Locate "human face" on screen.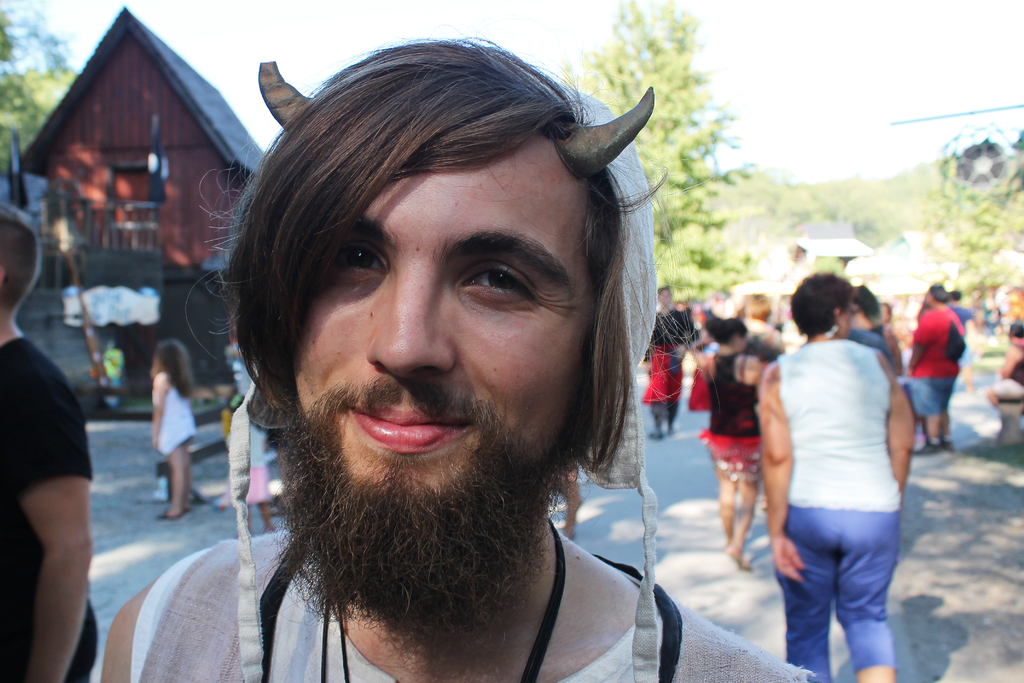
On screen at (left=282, top=134, right=591, bottom=490).
